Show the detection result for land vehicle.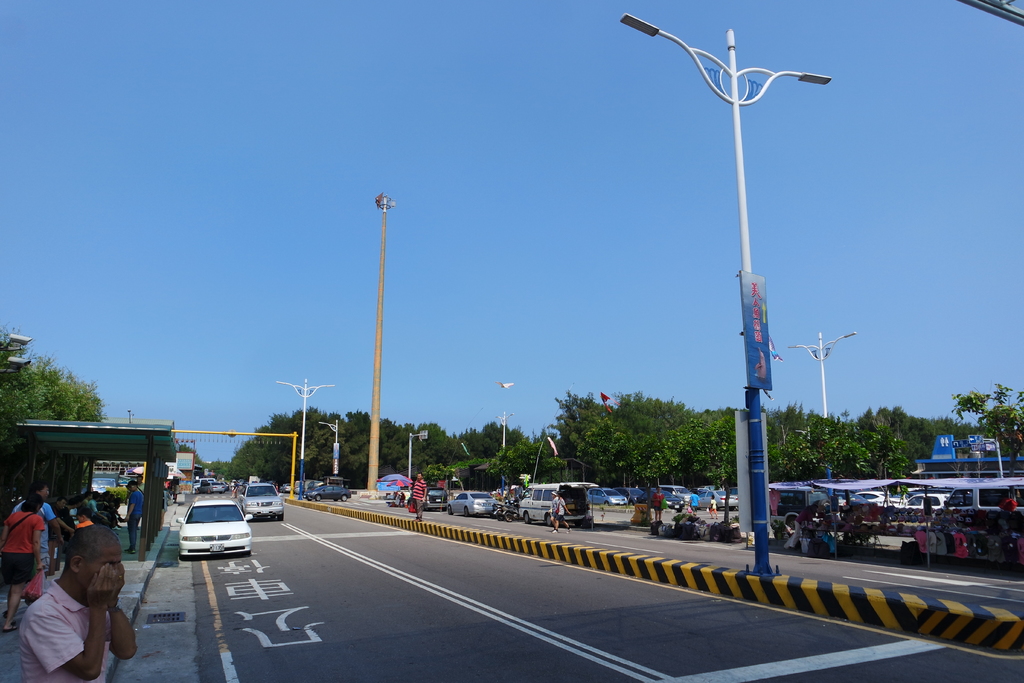
left=612, top=486, right=653, bottom=506.
